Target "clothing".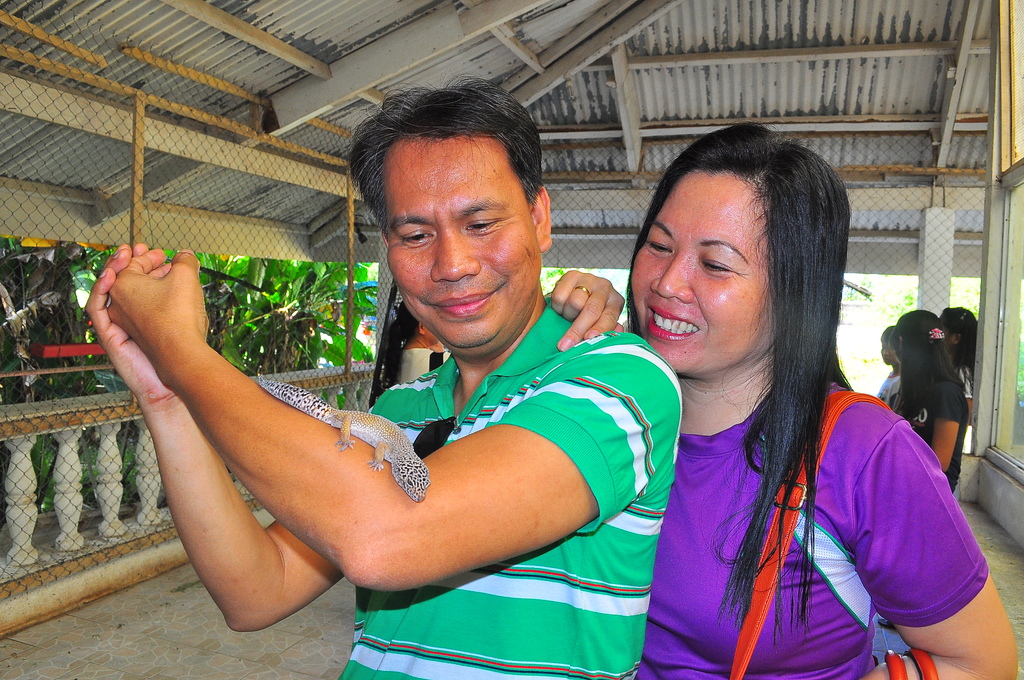
Target region: locate(888, 369, 970, 496).
